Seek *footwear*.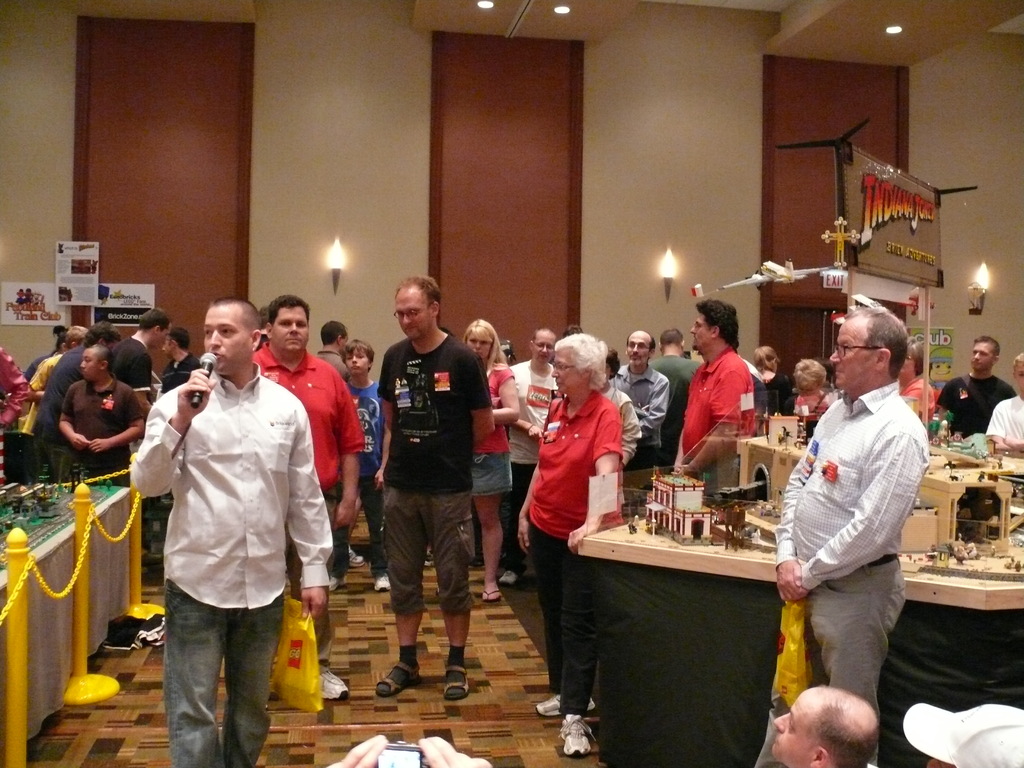
box=[443, 665, 470, 698].
